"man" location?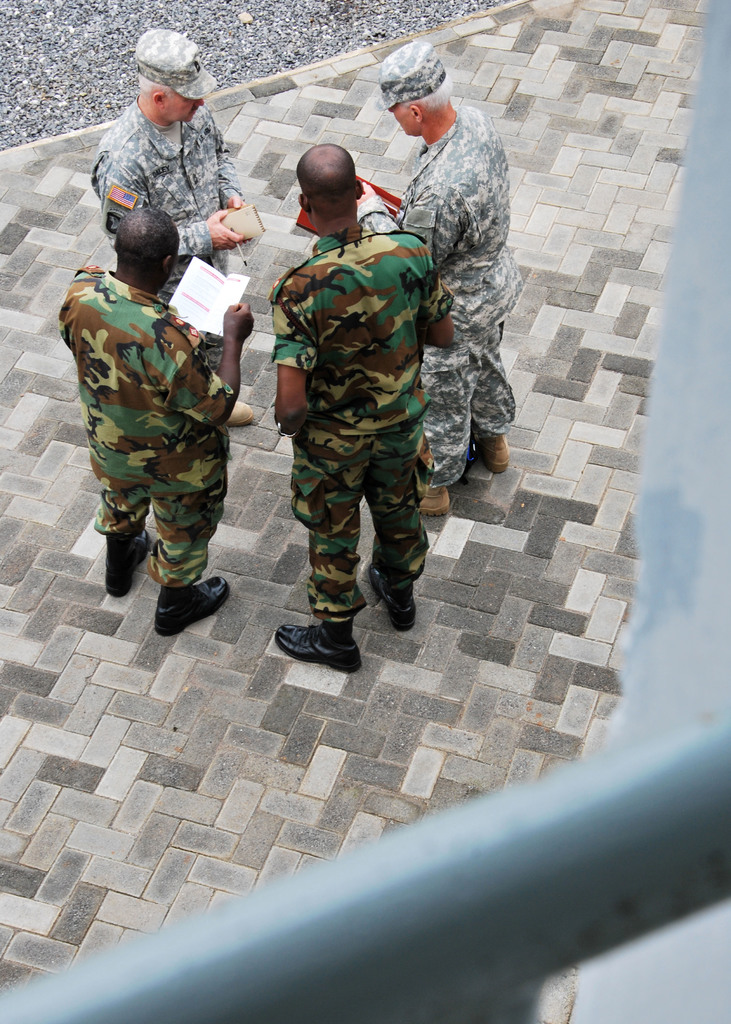
region(53, 211, 255, 637)
